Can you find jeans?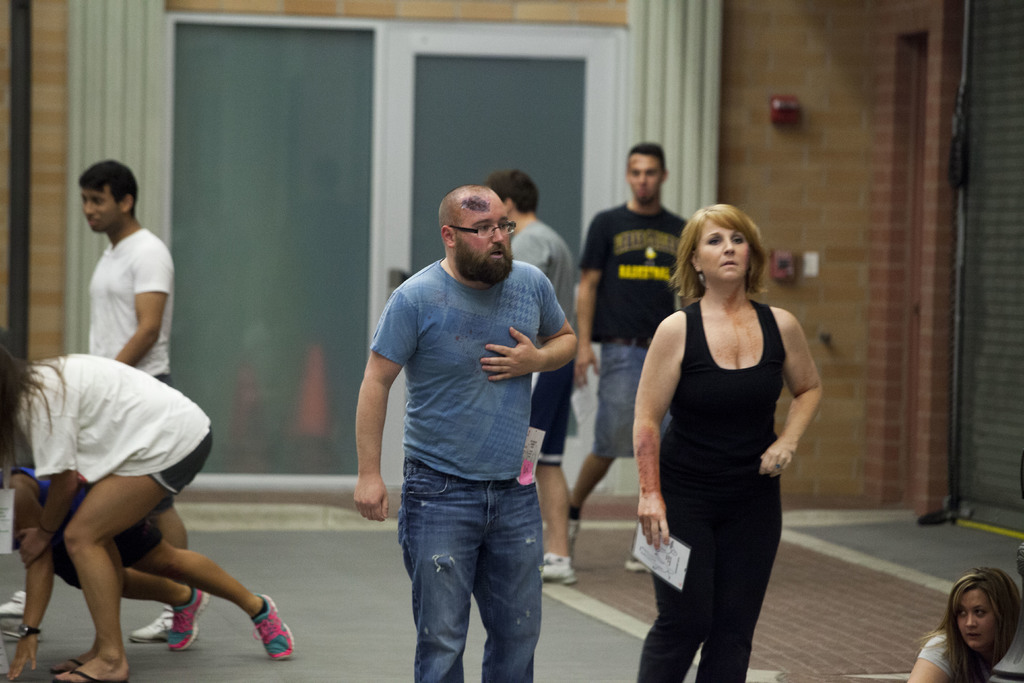
Yes, bounding box: [636, 472, 783, 682].
